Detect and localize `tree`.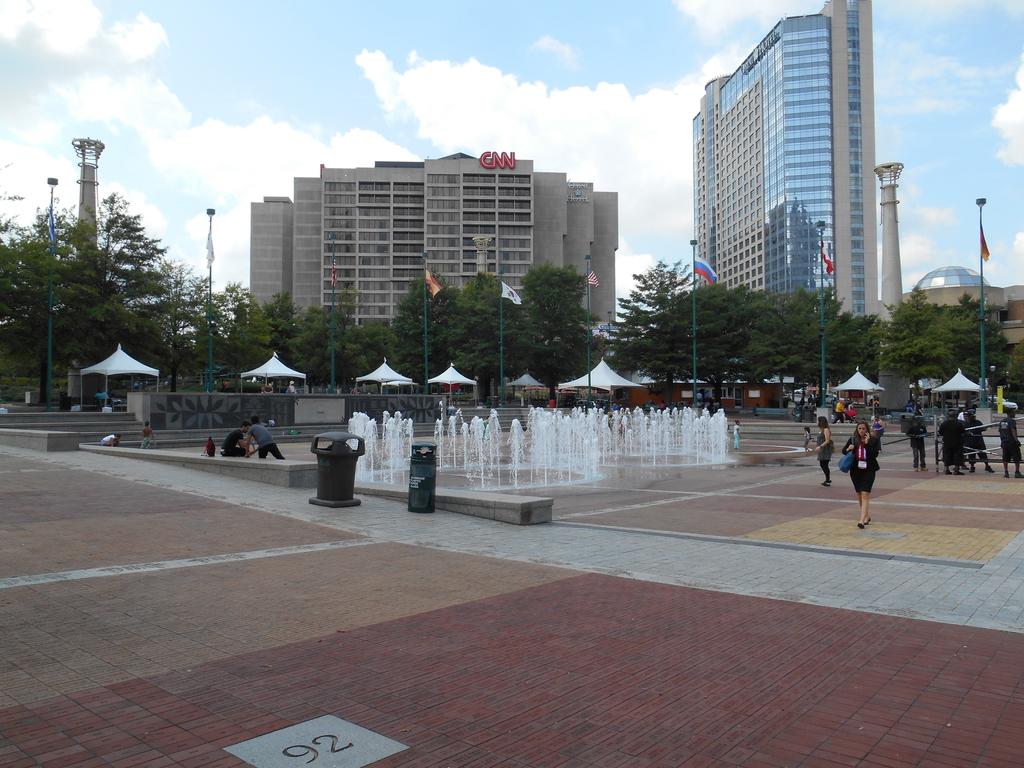
Localized at {"left": 252, "top": 289, "right": 298, "bottom": 367}.
